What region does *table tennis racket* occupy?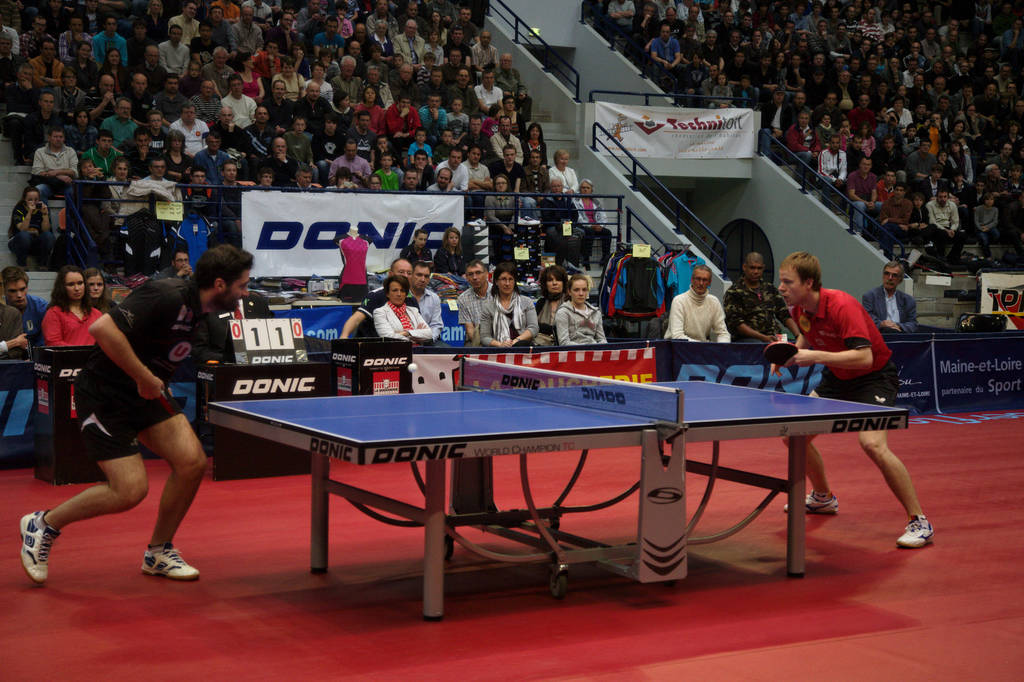
[156,393,177,414].
